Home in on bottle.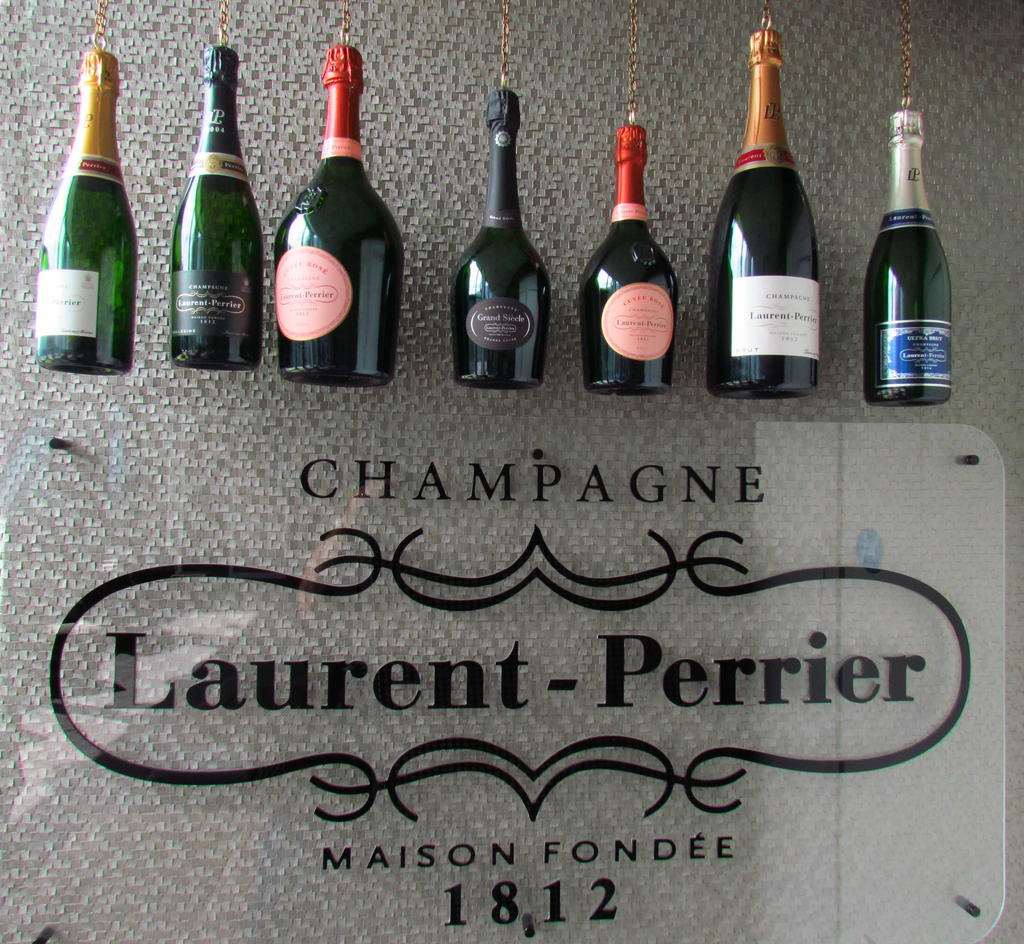
Homed in at bbox=[710, 24, 824, 399].
